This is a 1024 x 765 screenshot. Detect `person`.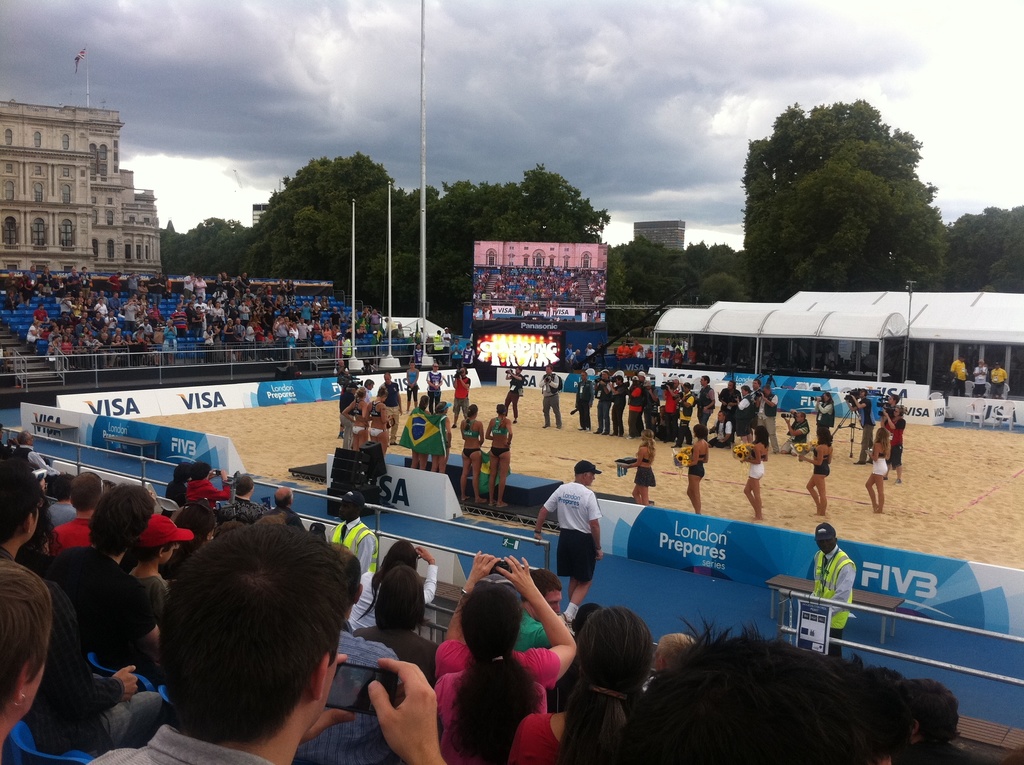
989/361/1007/402.
